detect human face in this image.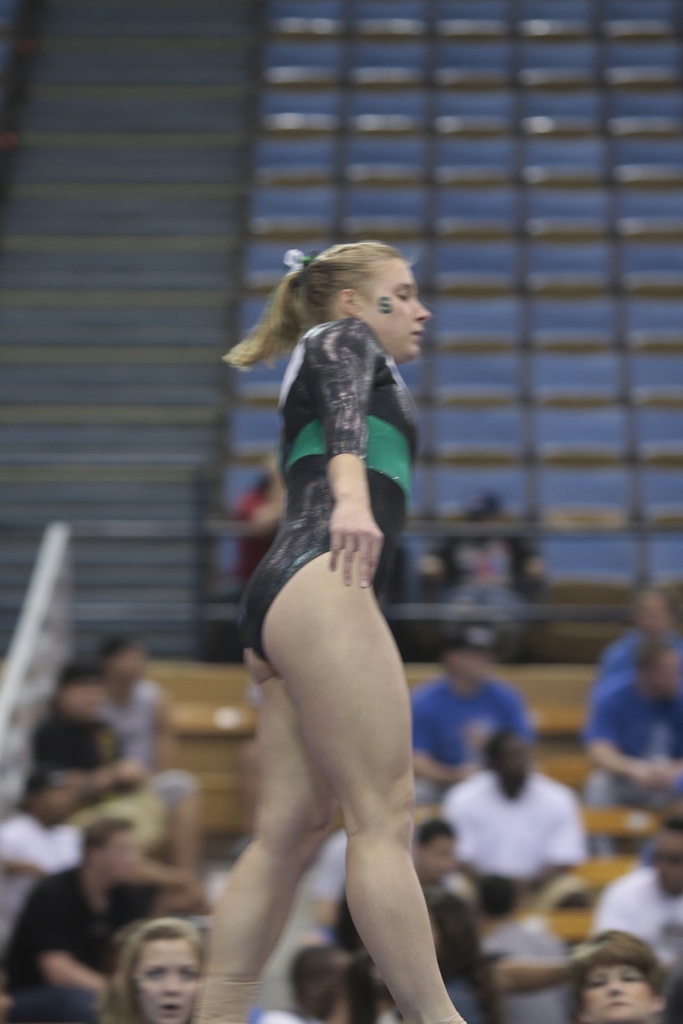
Detection: box=[359, 259, 431, 364].
